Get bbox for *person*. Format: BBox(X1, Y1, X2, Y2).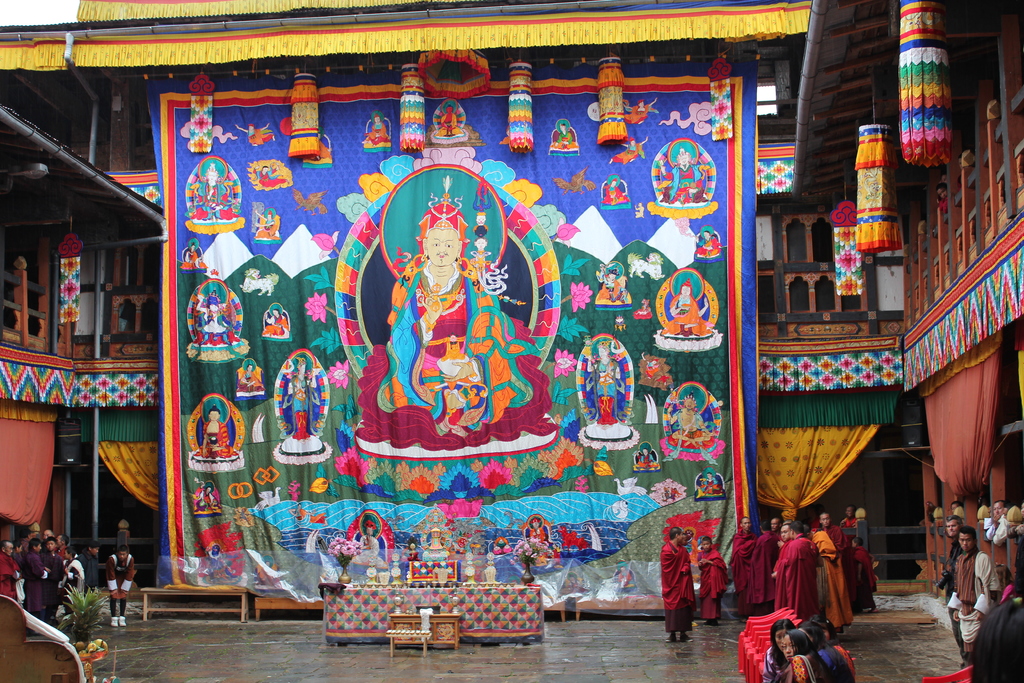
BBox(181, 242, 206, 272).
